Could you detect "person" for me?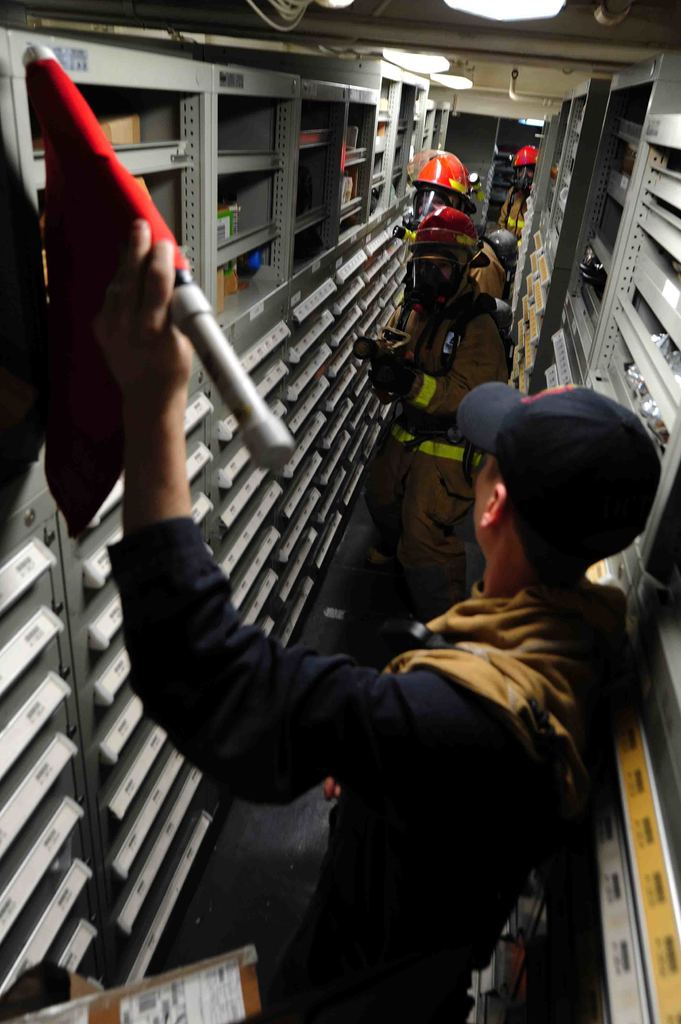
Detection result: (383, 141, 499, 297).
